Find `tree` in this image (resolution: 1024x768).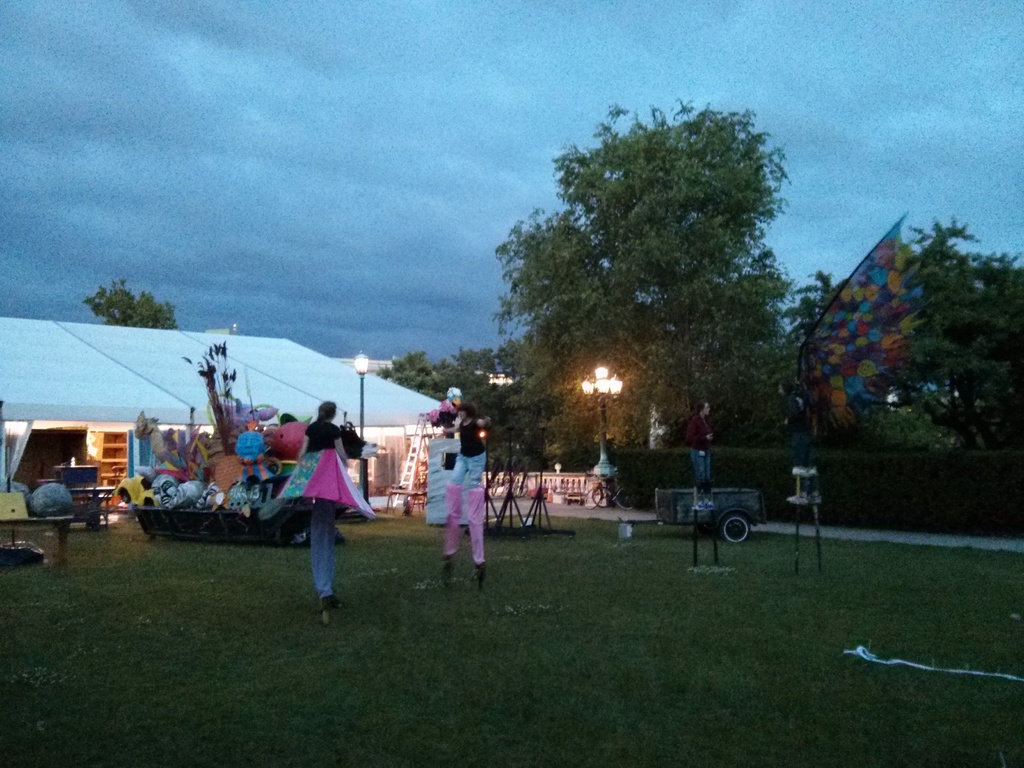
select_region(479, 99, 817, 492).
